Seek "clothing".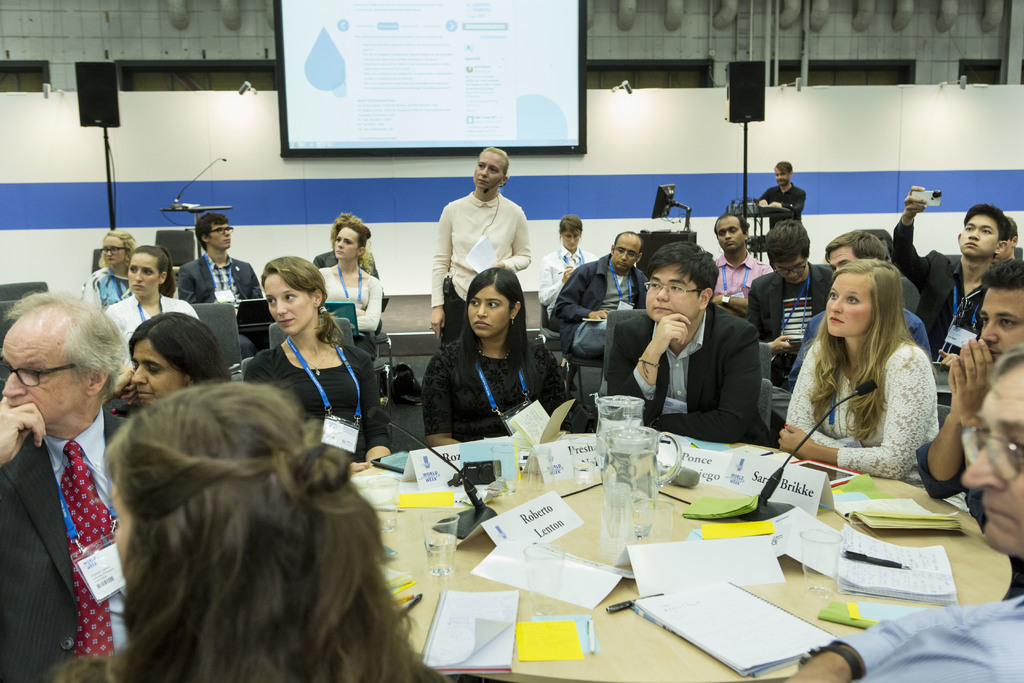
pyautogui.locateOnScreen(0, 407, 127, 682).
